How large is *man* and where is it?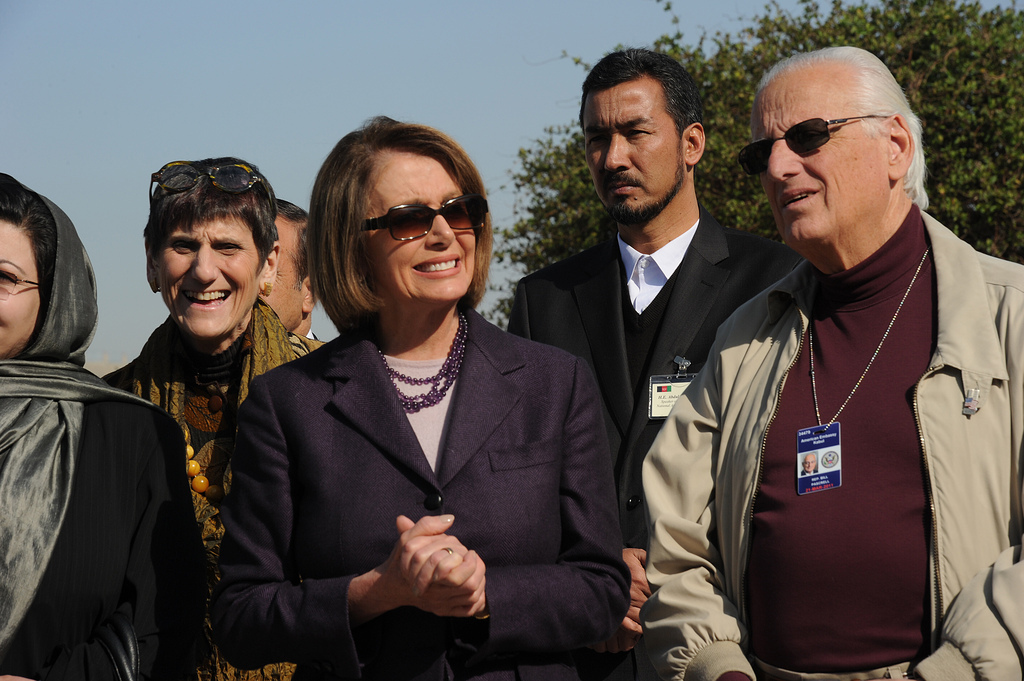
Bounding box: Rect(504, 53, 811, 643).
